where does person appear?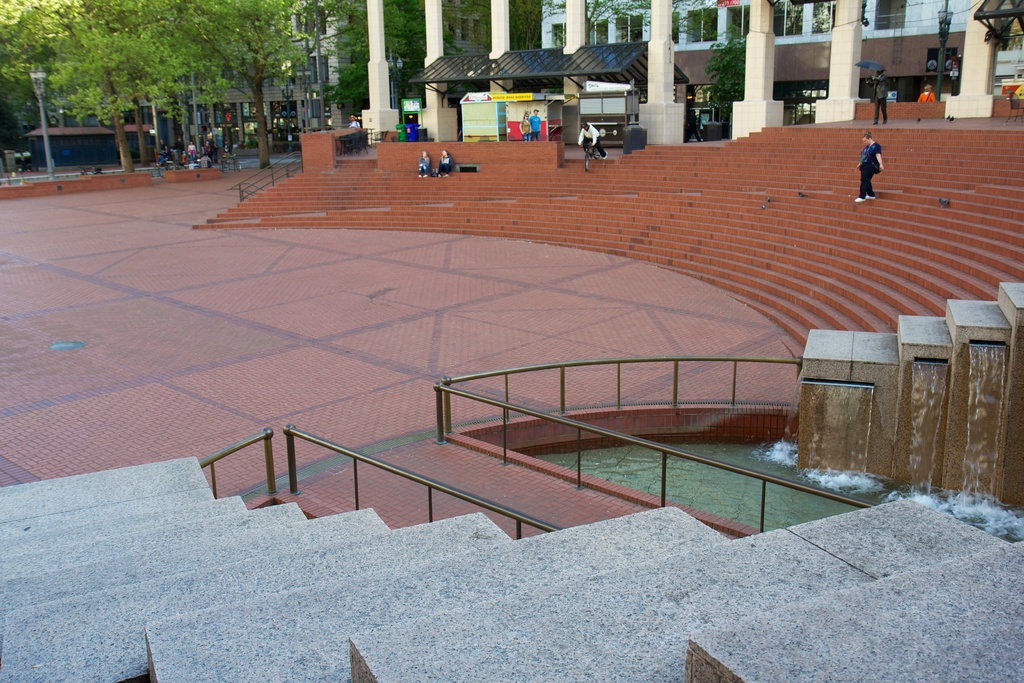
Appears at pyautogui.locateOnScreen(917, 83, 936, 107).
